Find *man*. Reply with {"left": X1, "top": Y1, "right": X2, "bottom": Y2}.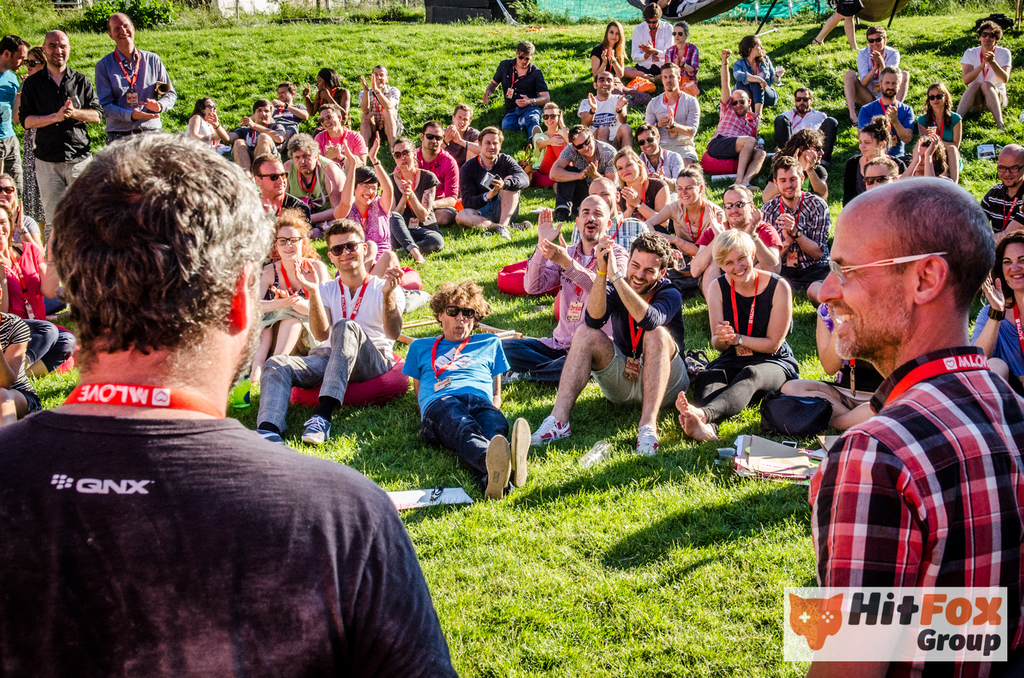
{"left": 94, "top": 12, "right": 175, "bottom": 139}.
